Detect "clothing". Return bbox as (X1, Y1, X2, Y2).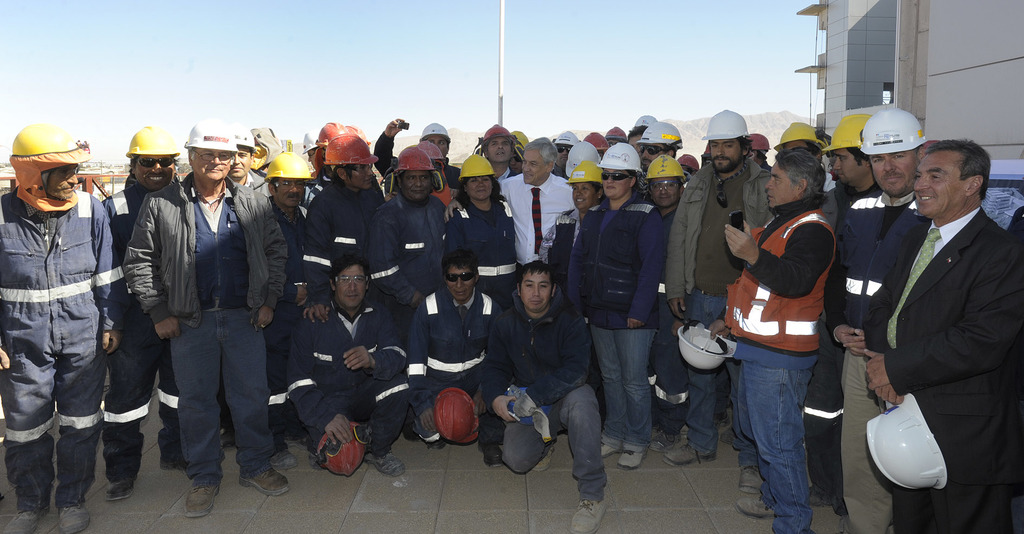
(292, 290, 409, 451).
